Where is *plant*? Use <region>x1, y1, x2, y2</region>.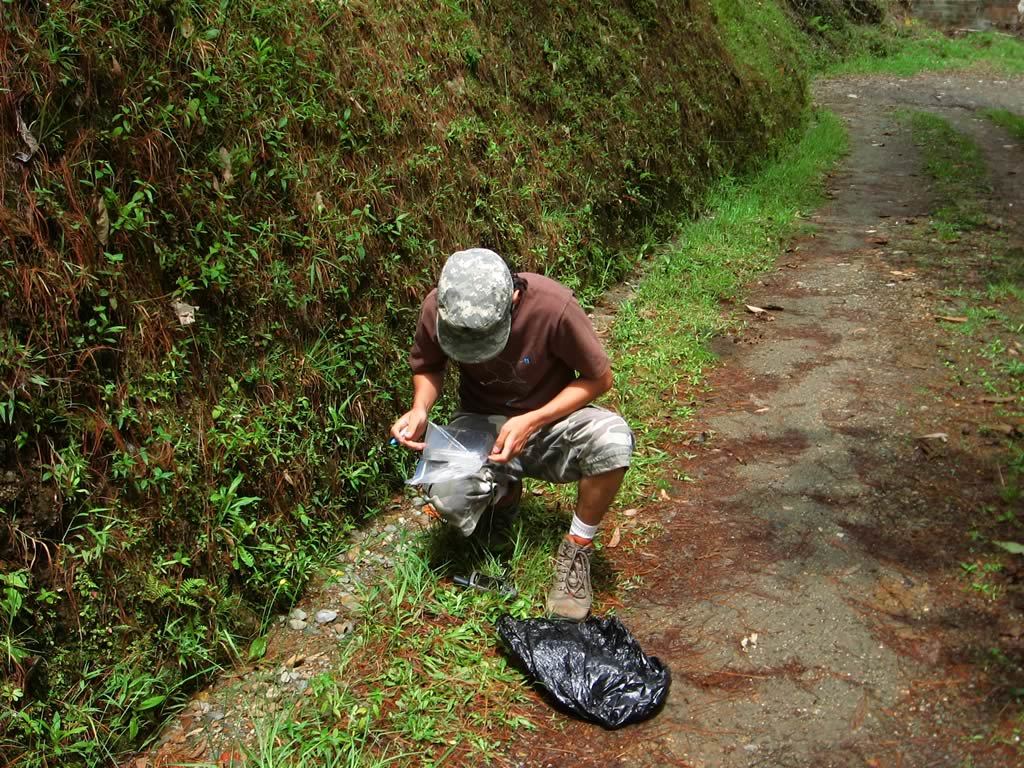
<region>326, 101, 351, 136</region>.
